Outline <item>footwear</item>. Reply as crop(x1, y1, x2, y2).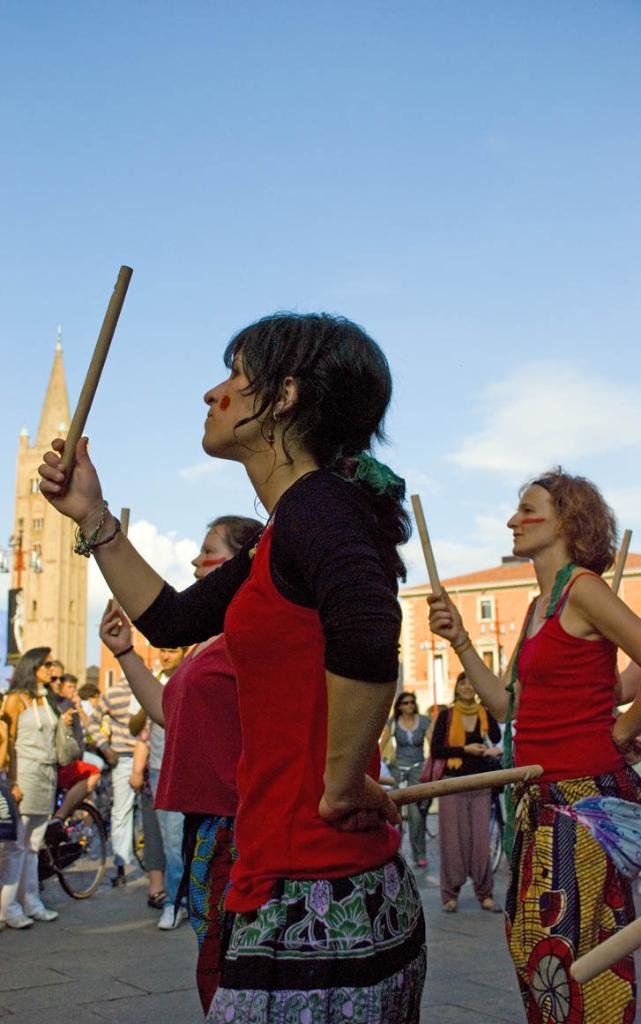
crop(415, 862, 428, 867).
